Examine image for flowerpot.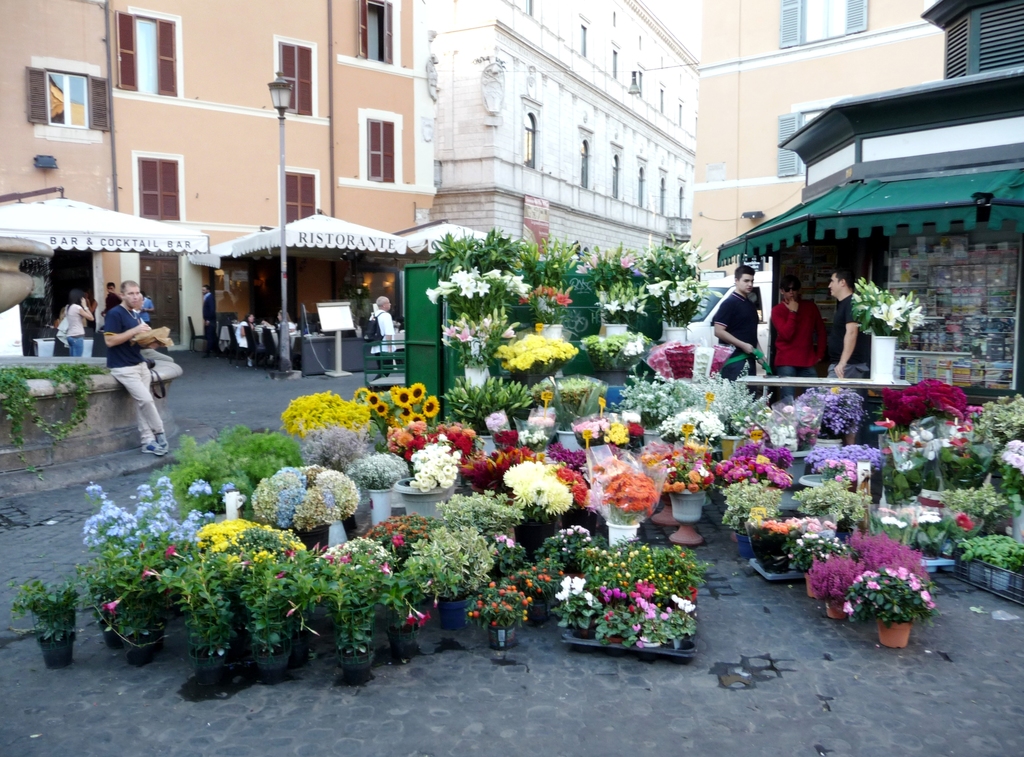
Examination result: {"left": 492, "top": 626, "right": 513, "bottom": 653}.
